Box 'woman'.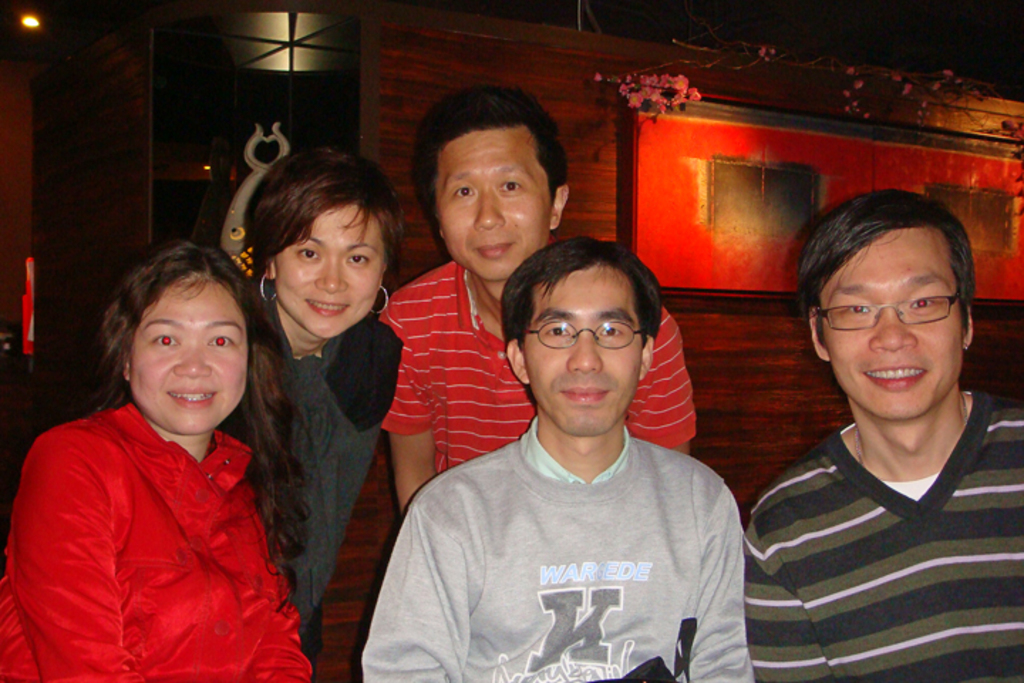
BBox(0, 240, 316, 680).
